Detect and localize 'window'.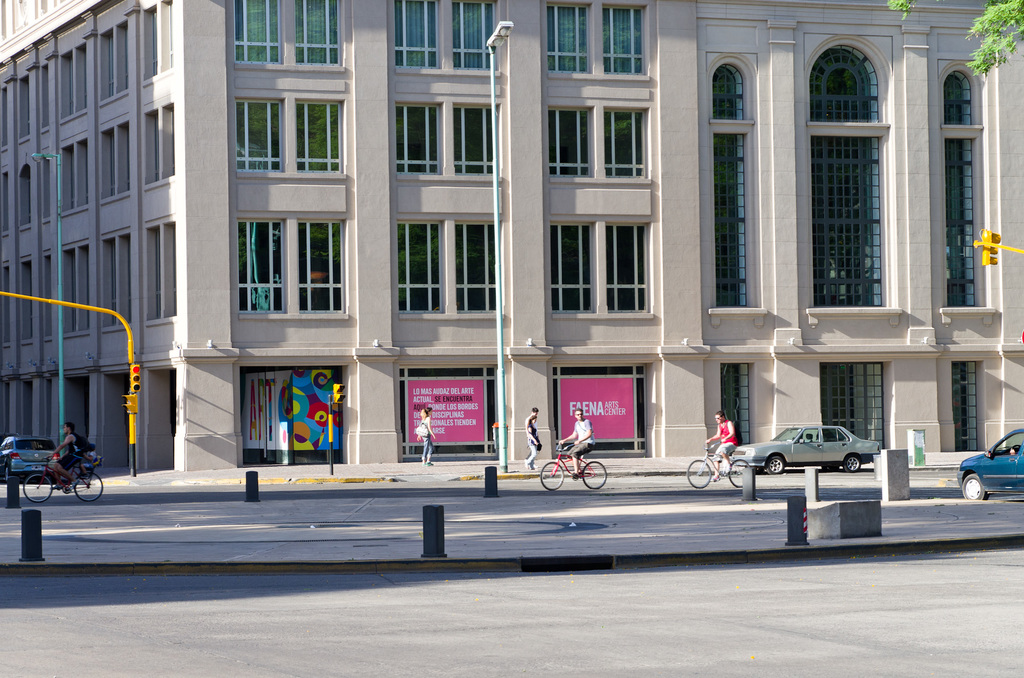
Localized at {"x1": 301, "y1": 224, "x2": 346, "y2": 311}.
